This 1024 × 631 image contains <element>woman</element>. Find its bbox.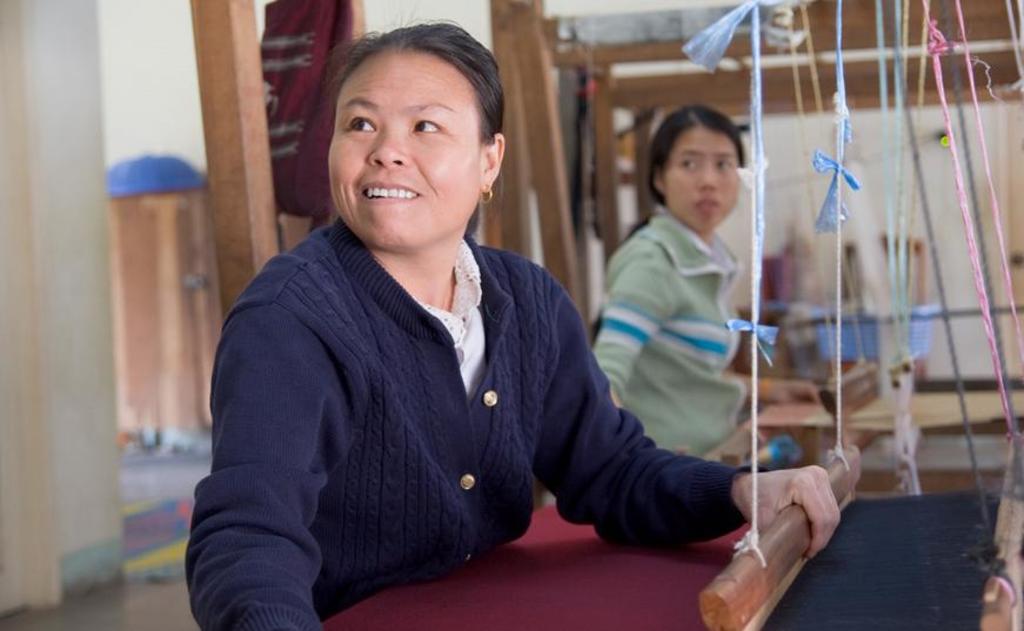
left=185, top=4, right=842, bottom=630.
